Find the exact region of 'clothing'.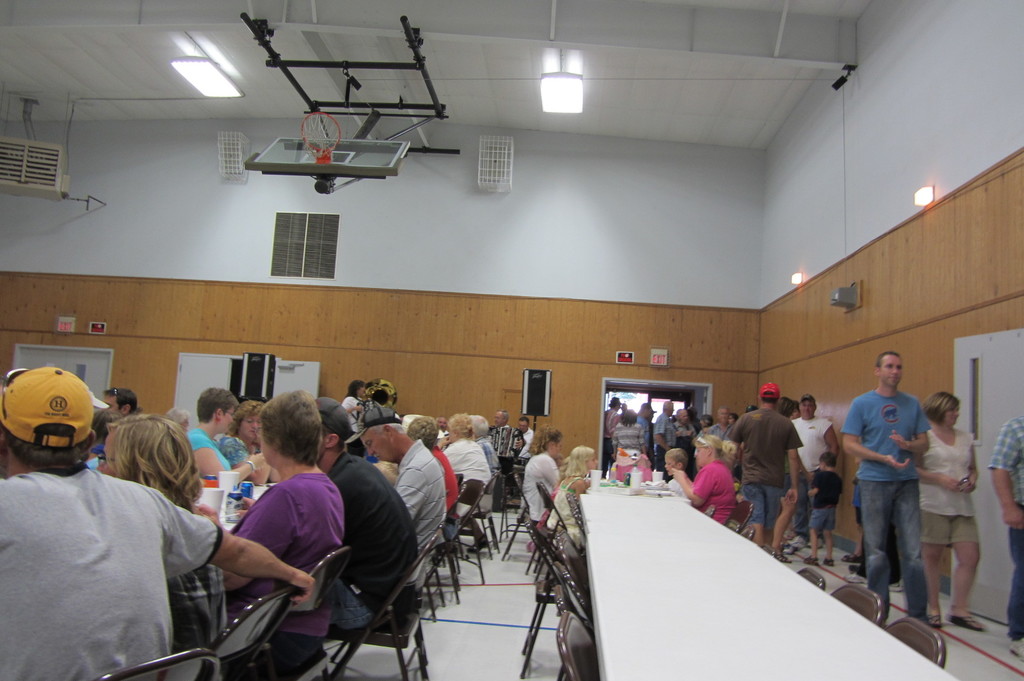
Exact region: Rect(440, 437, 476, 491).
